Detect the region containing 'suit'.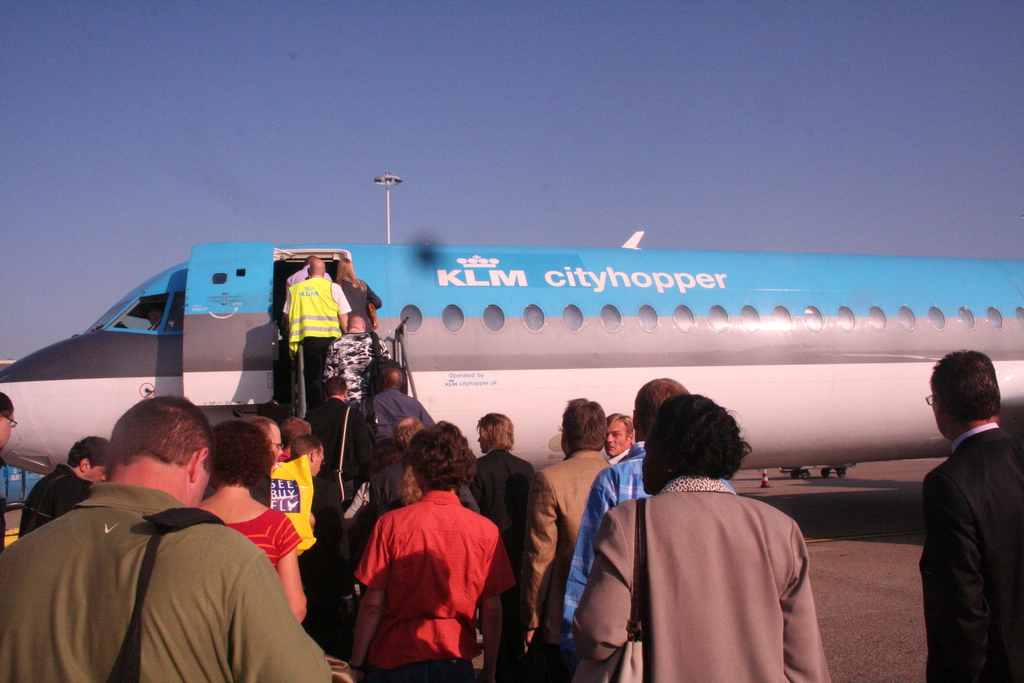
[x1=917, y1=363, x2=1023, y2=682].
